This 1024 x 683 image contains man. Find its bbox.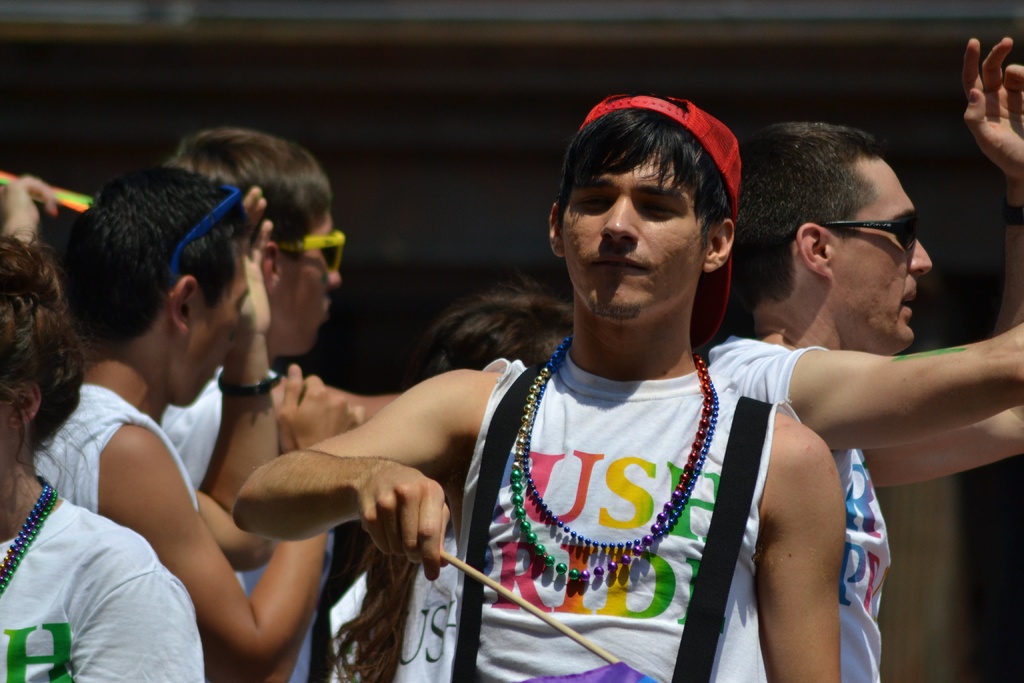
706 33 1023 682.
